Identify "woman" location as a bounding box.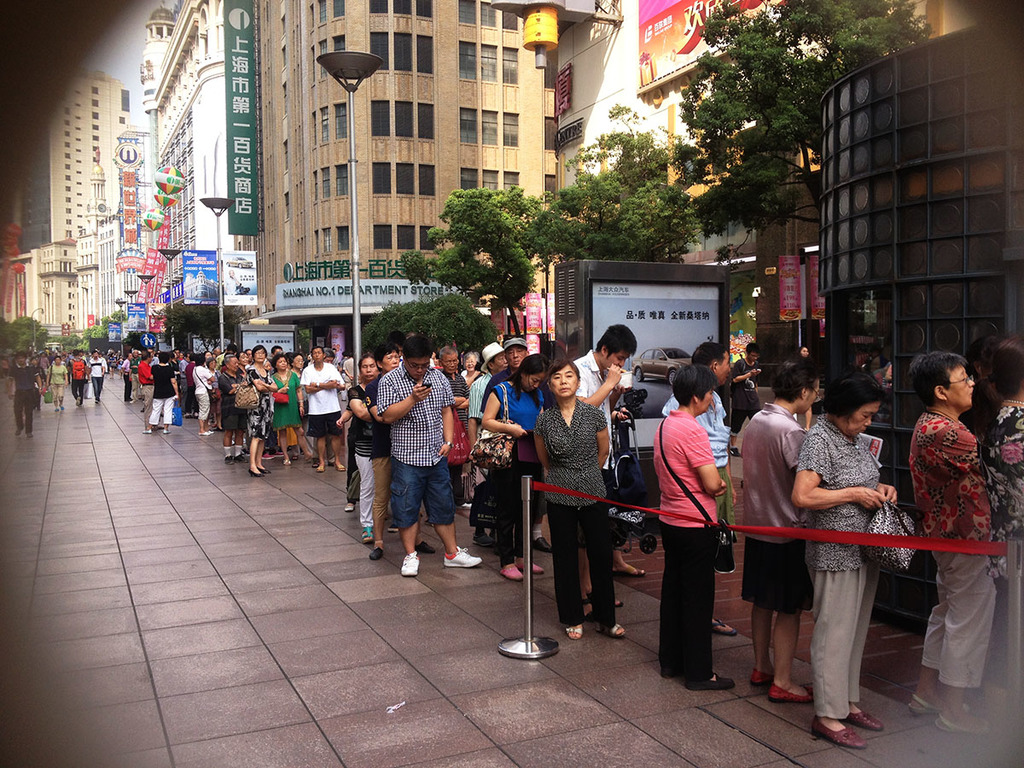
(x1=348, y1=356, x2=385, y2=544).
